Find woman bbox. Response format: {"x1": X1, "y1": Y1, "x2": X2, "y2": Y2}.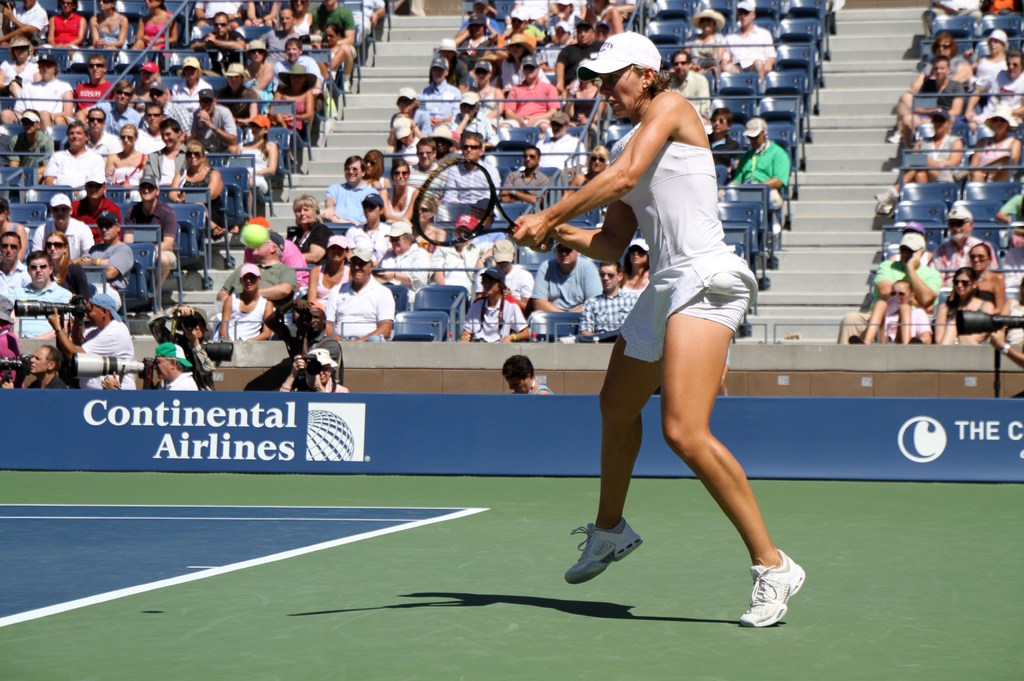
{"x1": 278, "y1": 348, "x2": 349, "y2": 395}.
